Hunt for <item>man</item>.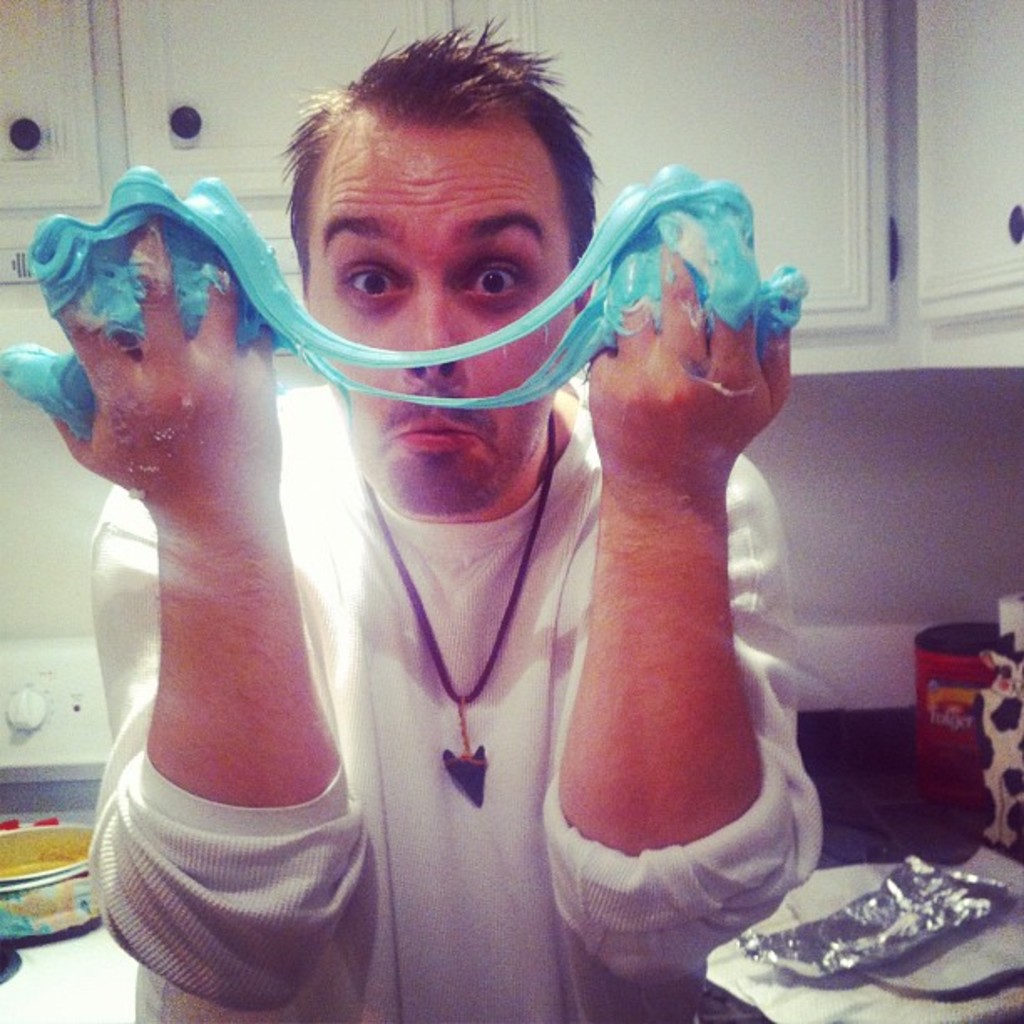
Hunted down at 0 77 877 1007.
